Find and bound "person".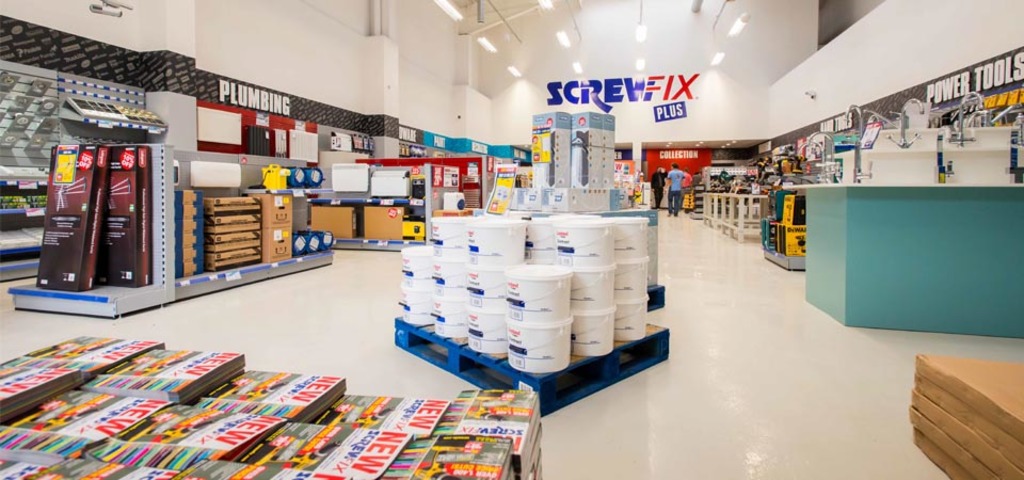
Bound: {"x1": 650, "y1": 166, "x2": 663, "y2": 209}.
